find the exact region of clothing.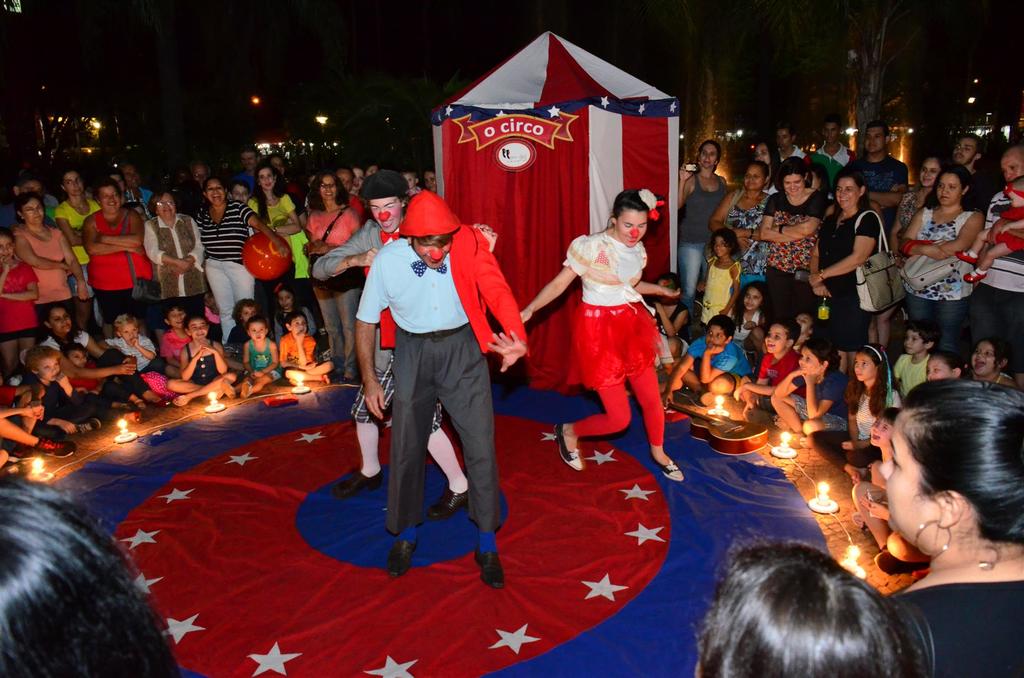
Exact region: detection(548, 212, 658, 446).
